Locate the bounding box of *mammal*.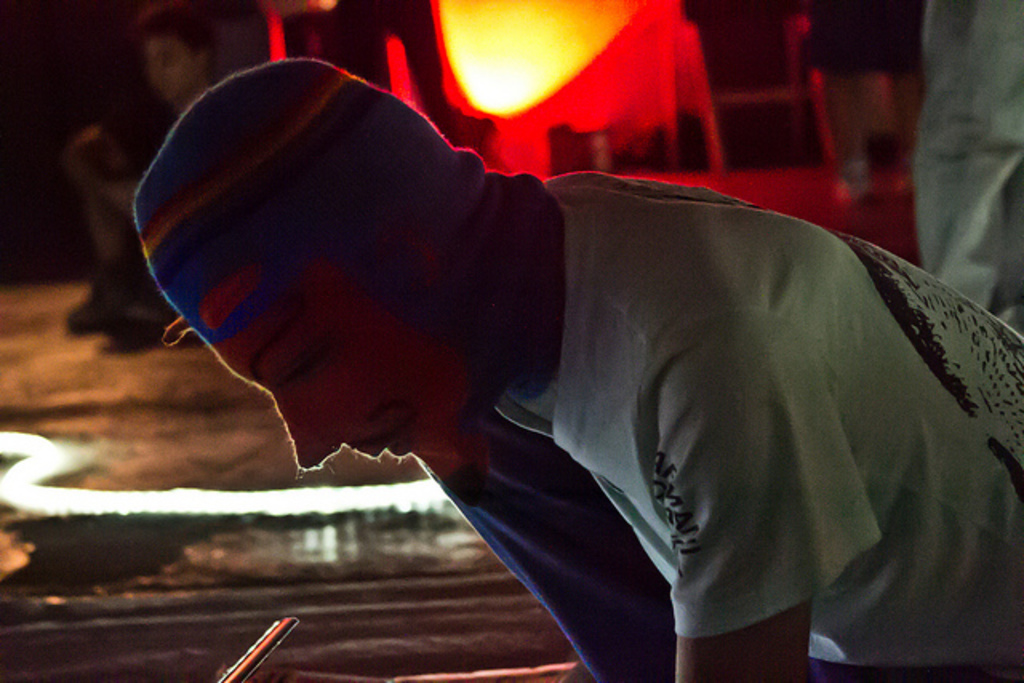
Bounding box: box=[85, 51, 918, 651].
